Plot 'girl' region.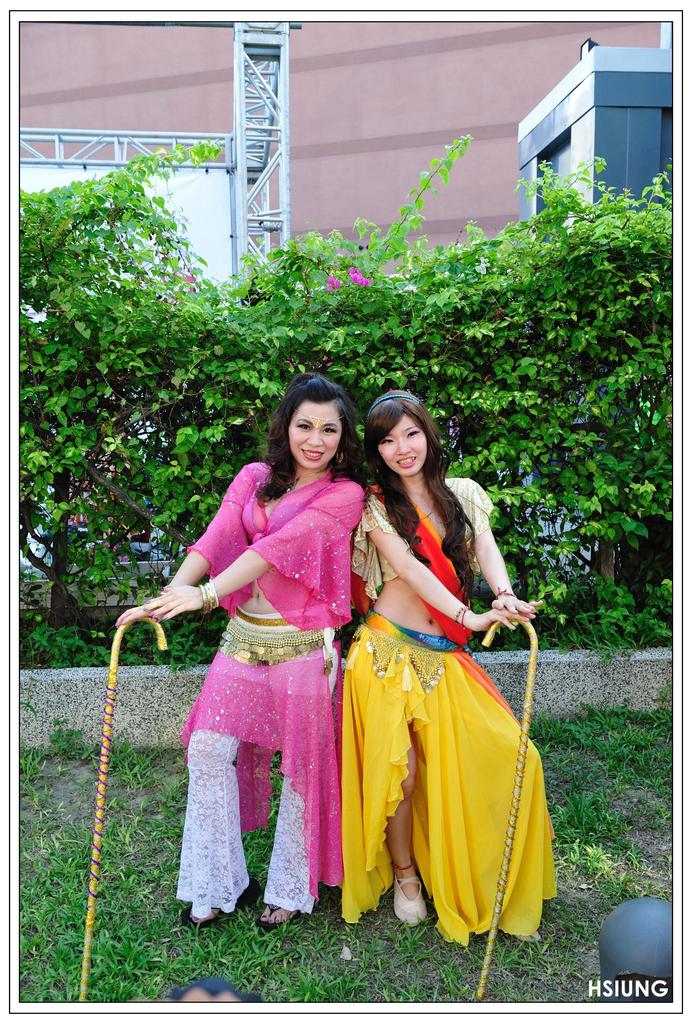
Plotted at box=[339, 386, 561, 954].
